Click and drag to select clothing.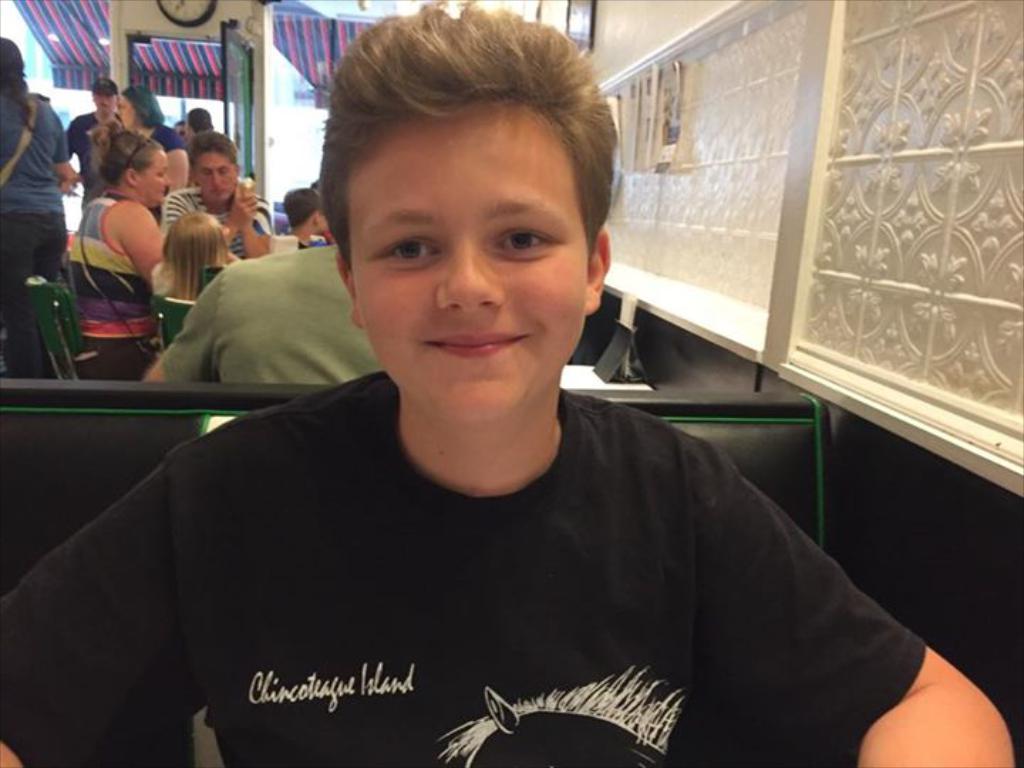
Selection: rect(162, 240, 350, 412).
